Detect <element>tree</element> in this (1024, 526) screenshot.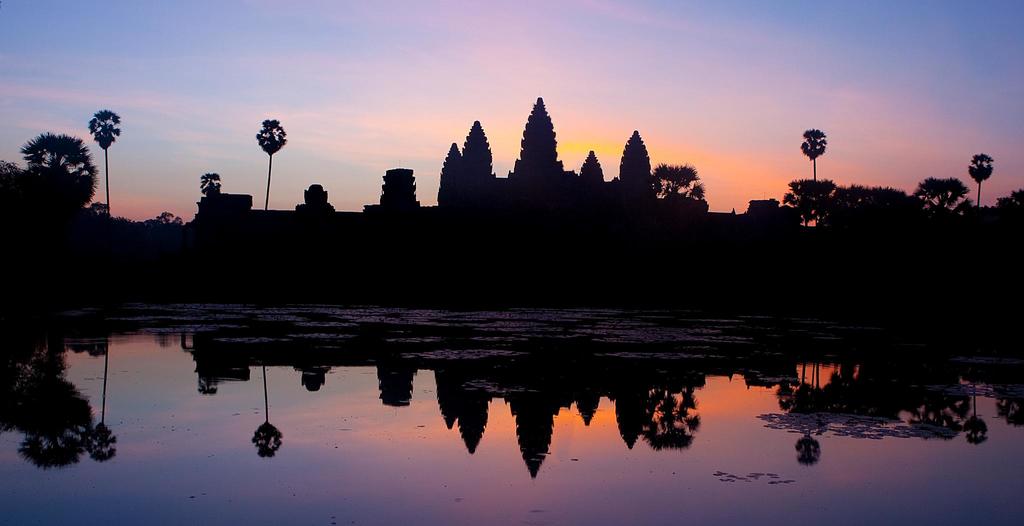
Detection: 968, 152, 990, 213.
